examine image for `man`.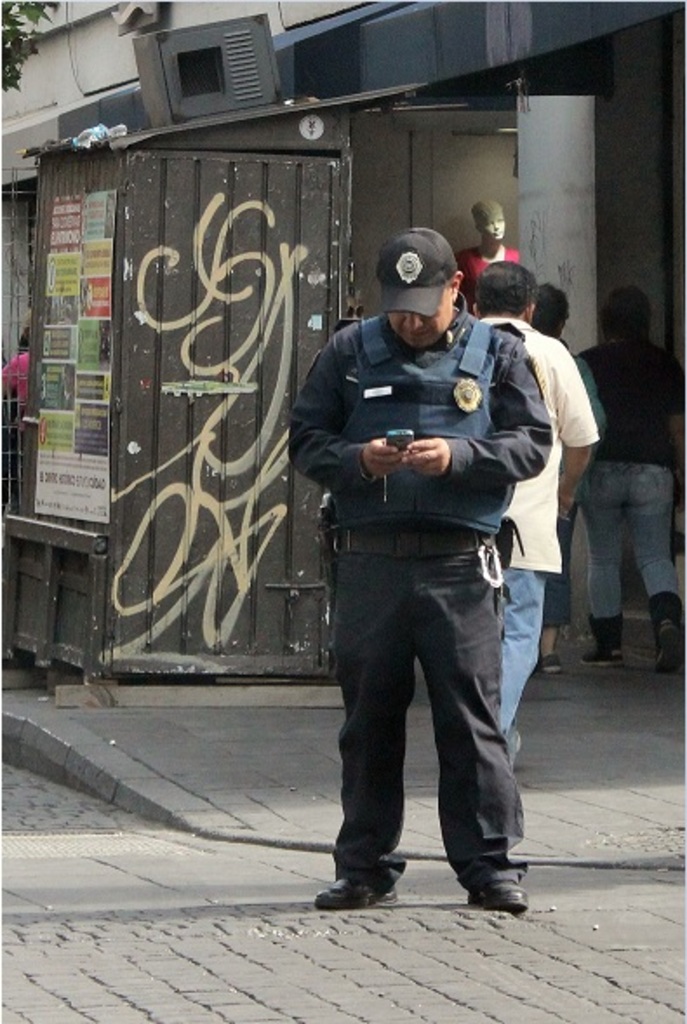
Examination result: (473,259,597,770).
